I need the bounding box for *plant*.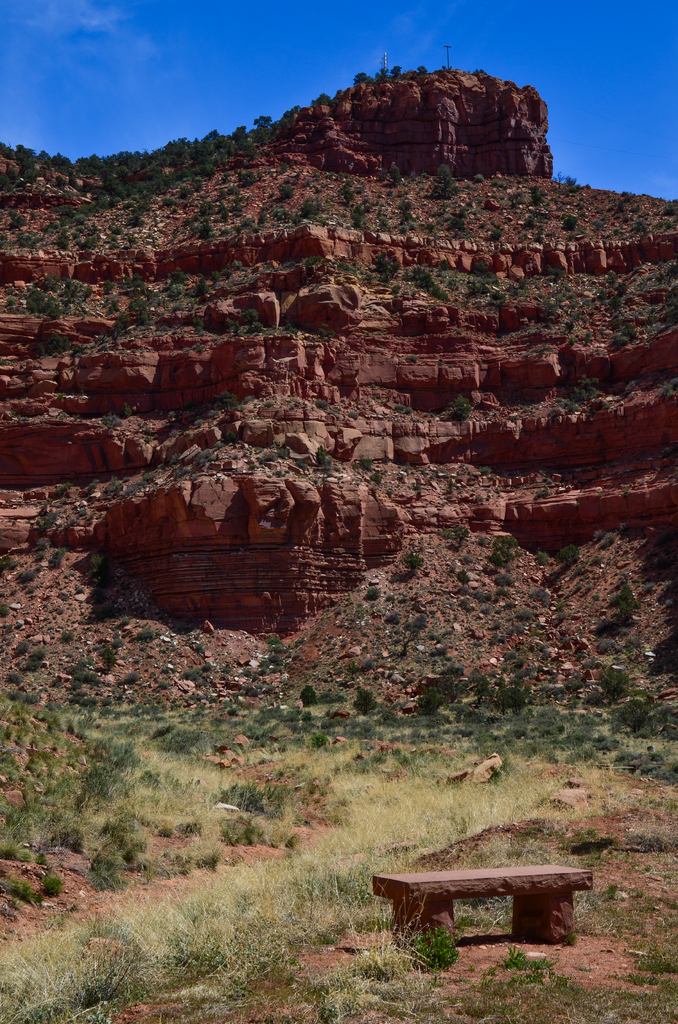
Here it is: [190, 415, 204, 426].
